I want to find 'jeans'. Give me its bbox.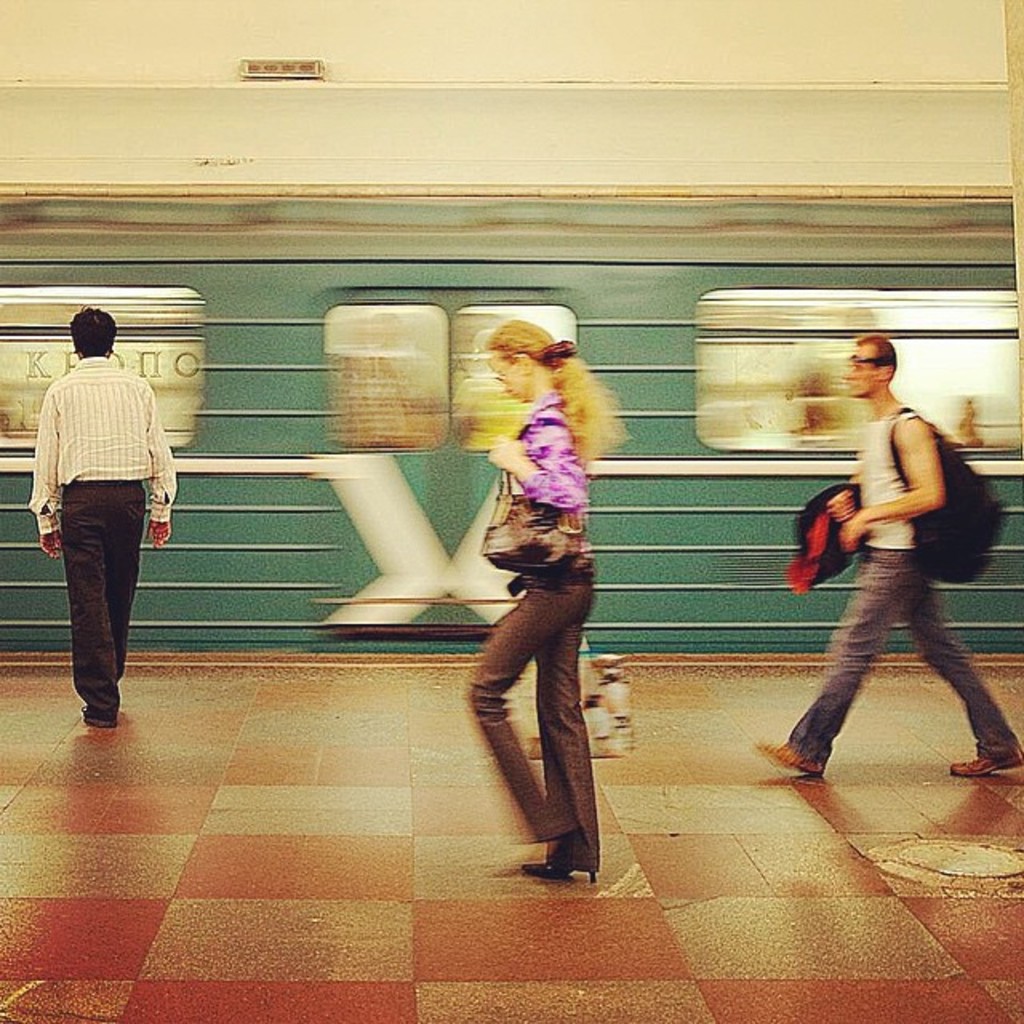
{"x1": 808, "y1": 555, "x2": 1003, "y2": 789}.
